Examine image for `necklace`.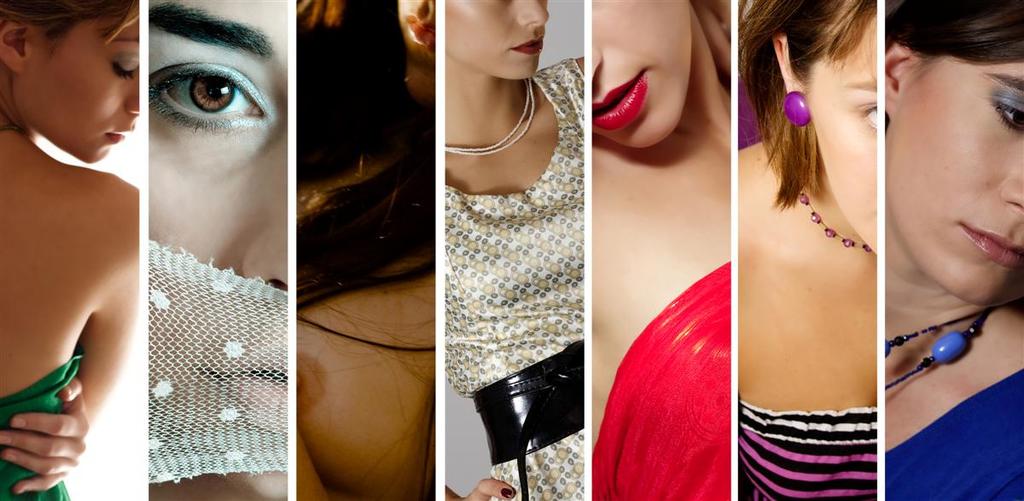
Examination result: box(443, 78, 536, 152).
